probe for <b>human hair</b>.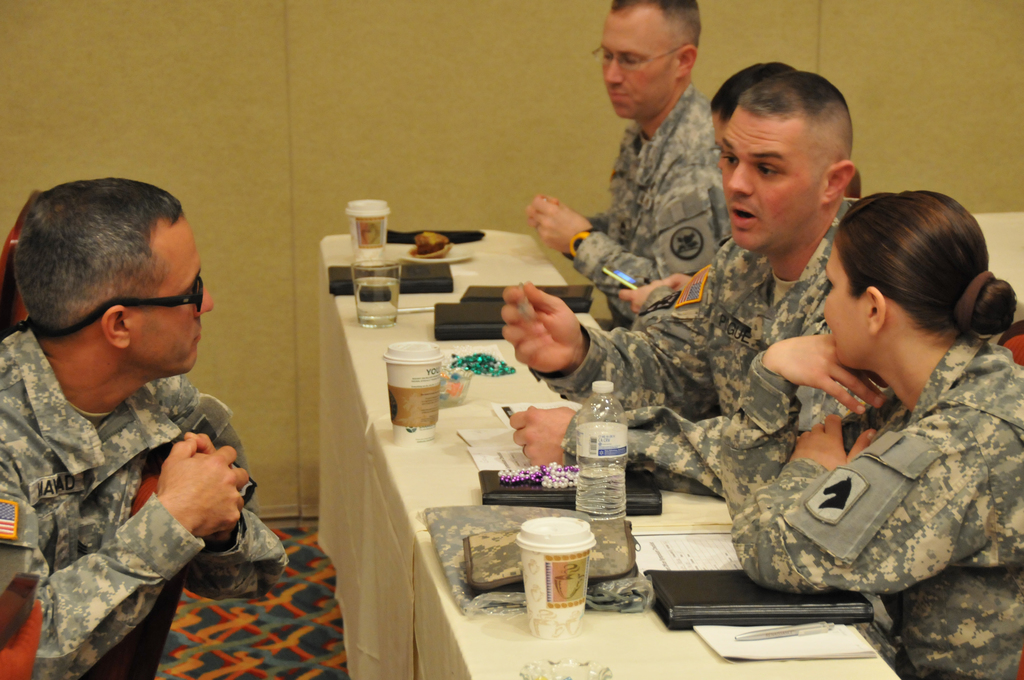
Probe result: region(18, 172, 180, 336).
